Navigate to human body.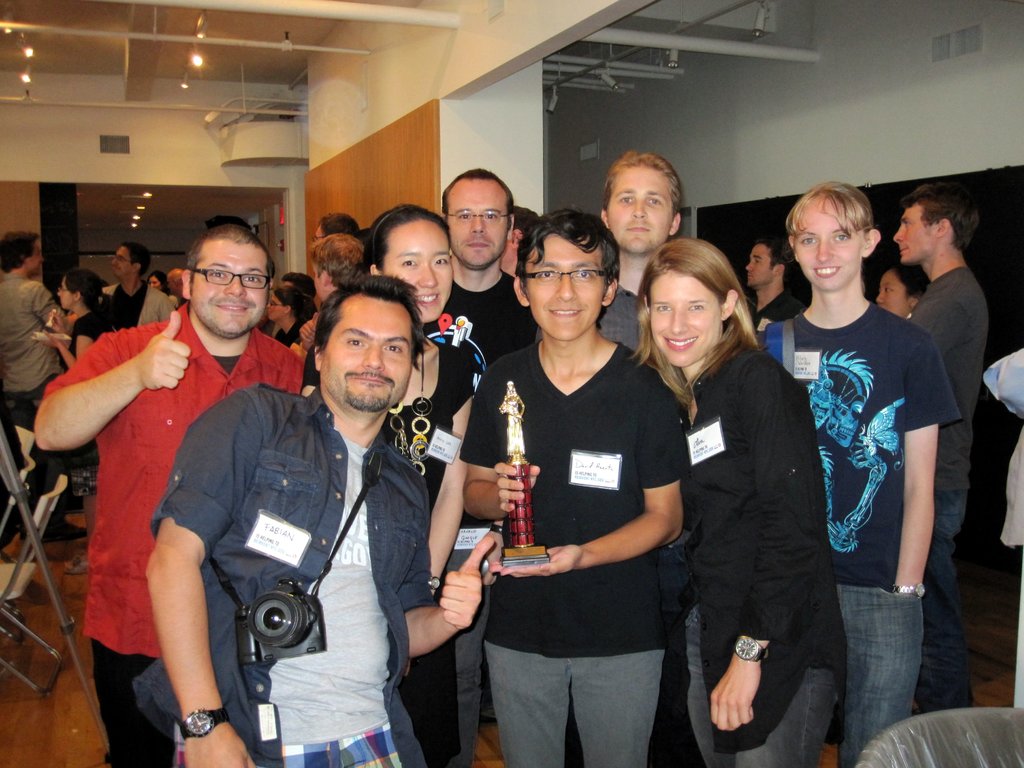
Navigation target: x1=54, y1=304, x2=112, y2=365.
